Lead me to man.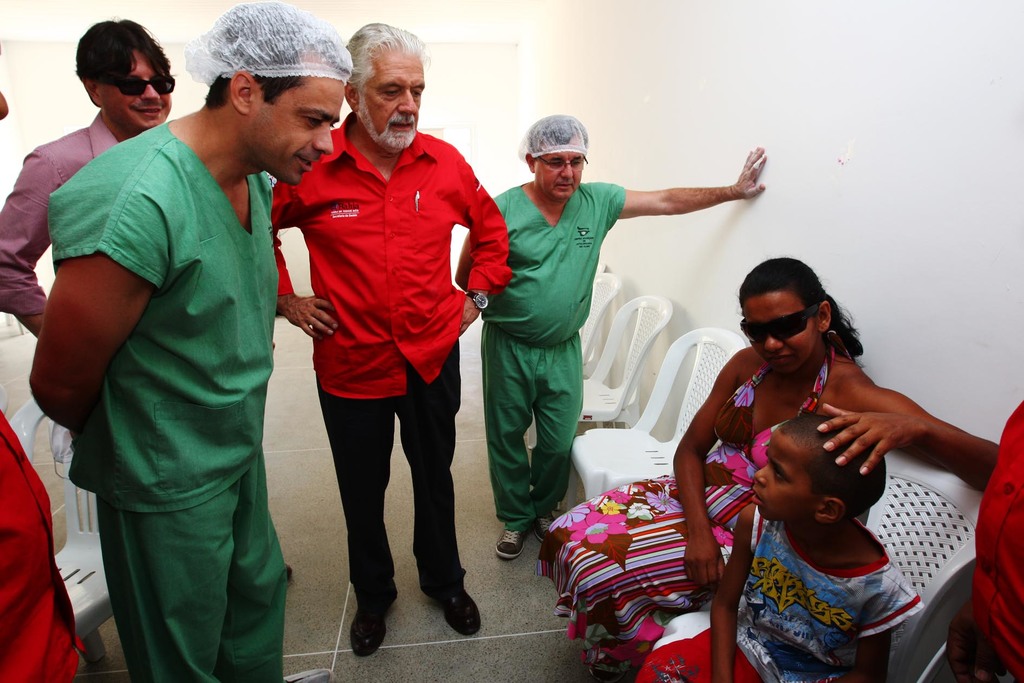
Lead to (30, 2, 319, 682).
